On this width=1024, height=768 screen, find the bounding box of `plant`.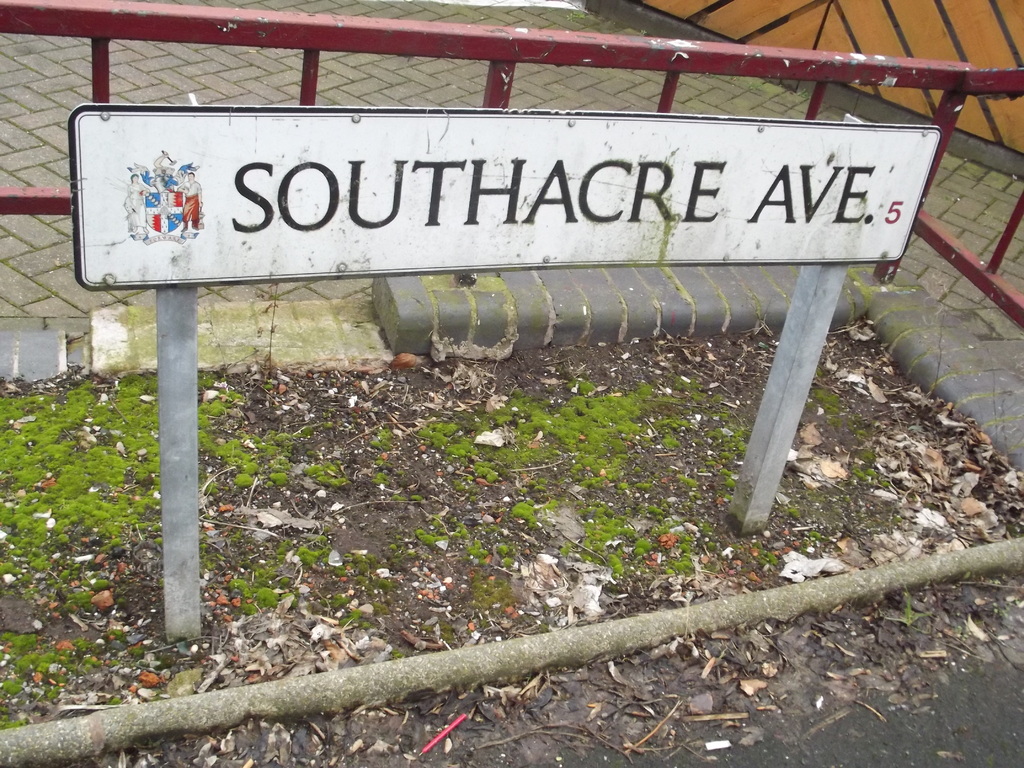
Bounding box: bbox=(554, 540, 571, 559).
